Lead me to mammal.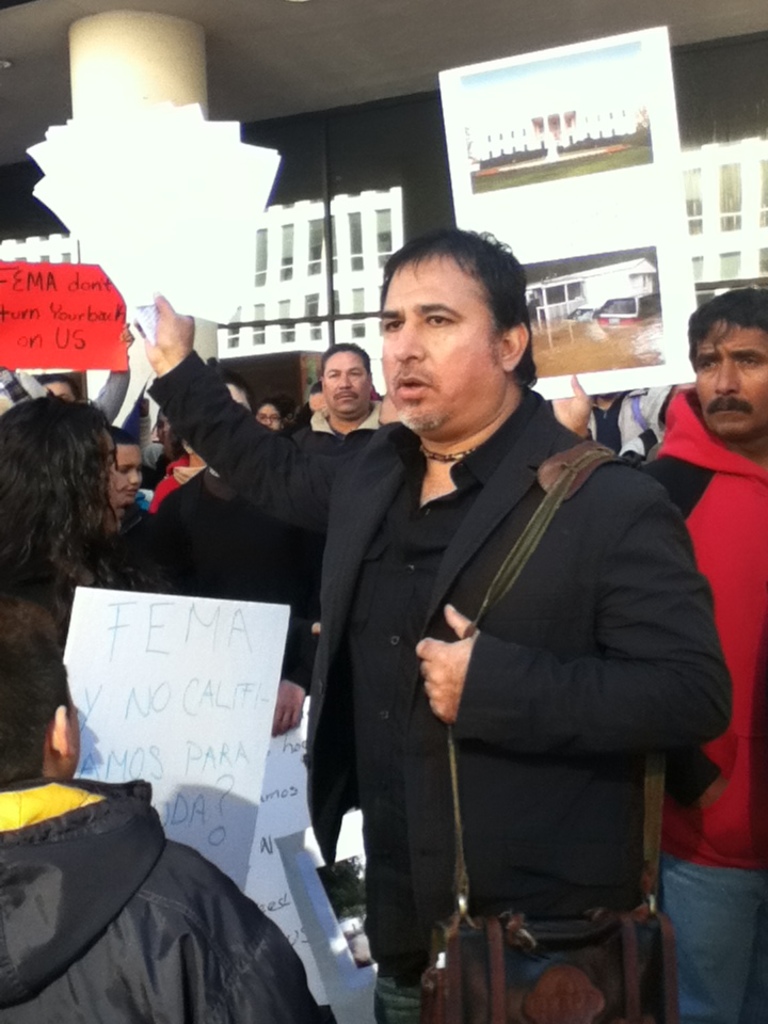
Lead to <box>127,228,737,1023</box>.
